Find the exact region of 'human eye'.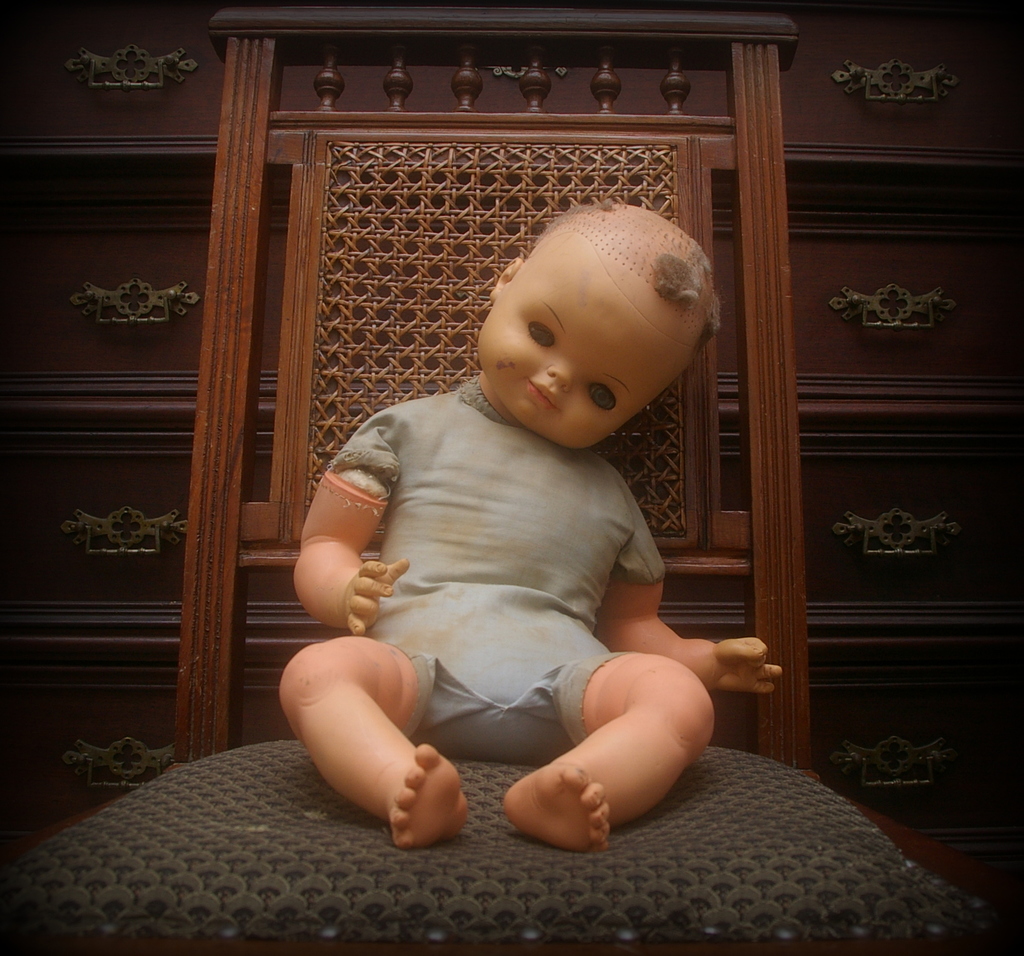
Exact region: select_region(587, 383, 614, 412).
